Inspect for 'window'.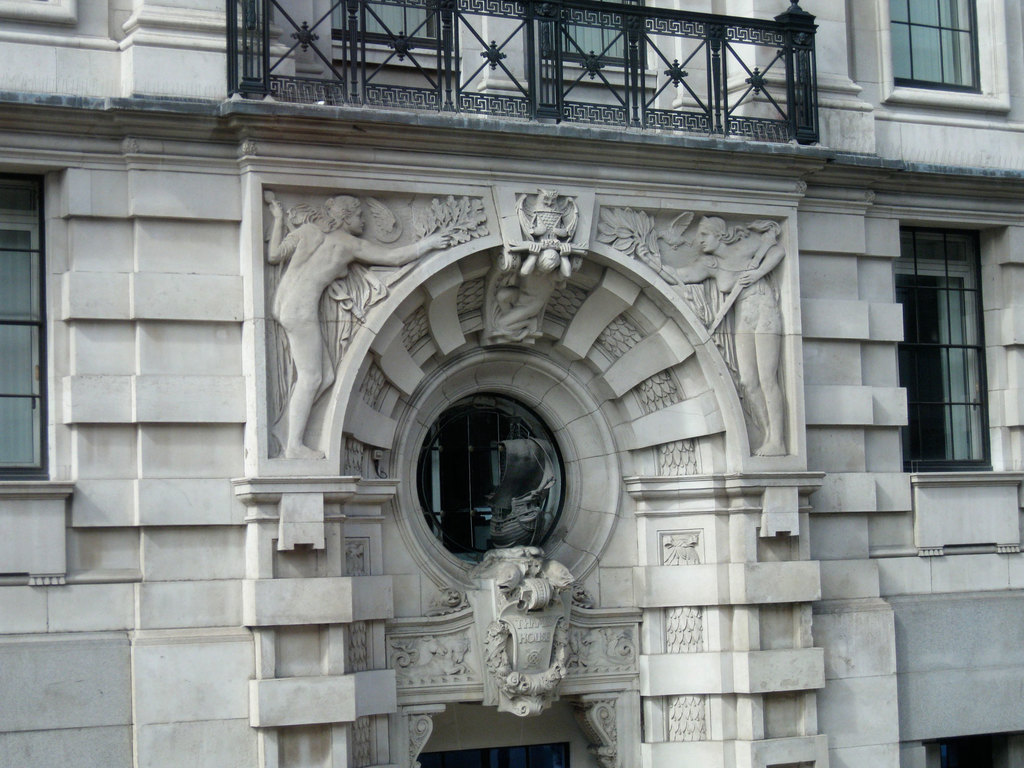
Inspection: 874:0:1007:110.
